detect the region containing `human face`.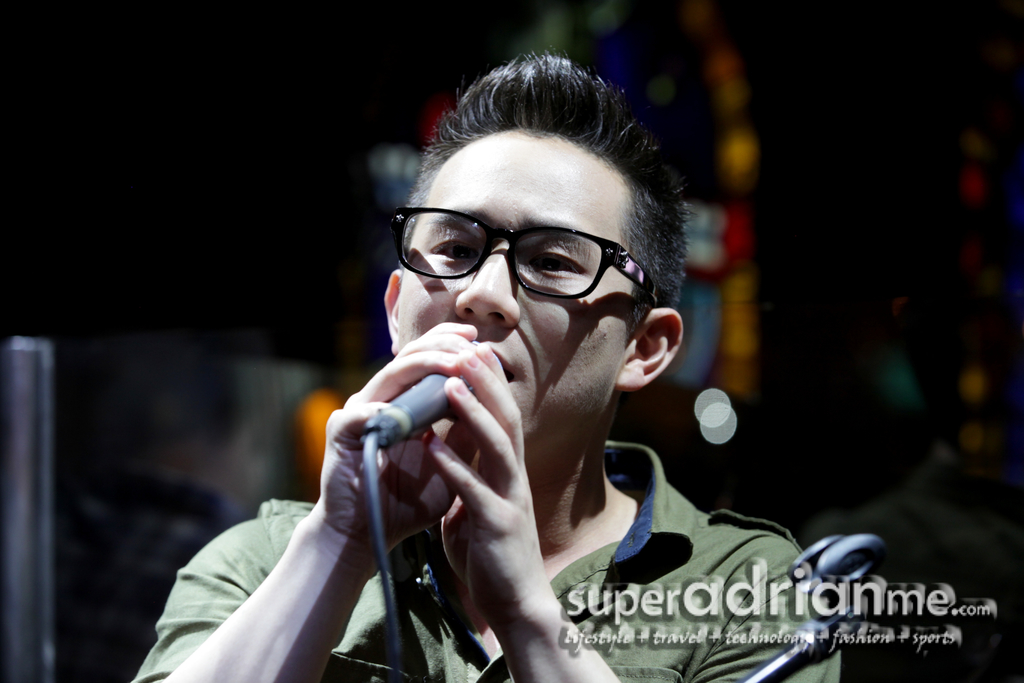
locate(395, 128, 626, 433).
